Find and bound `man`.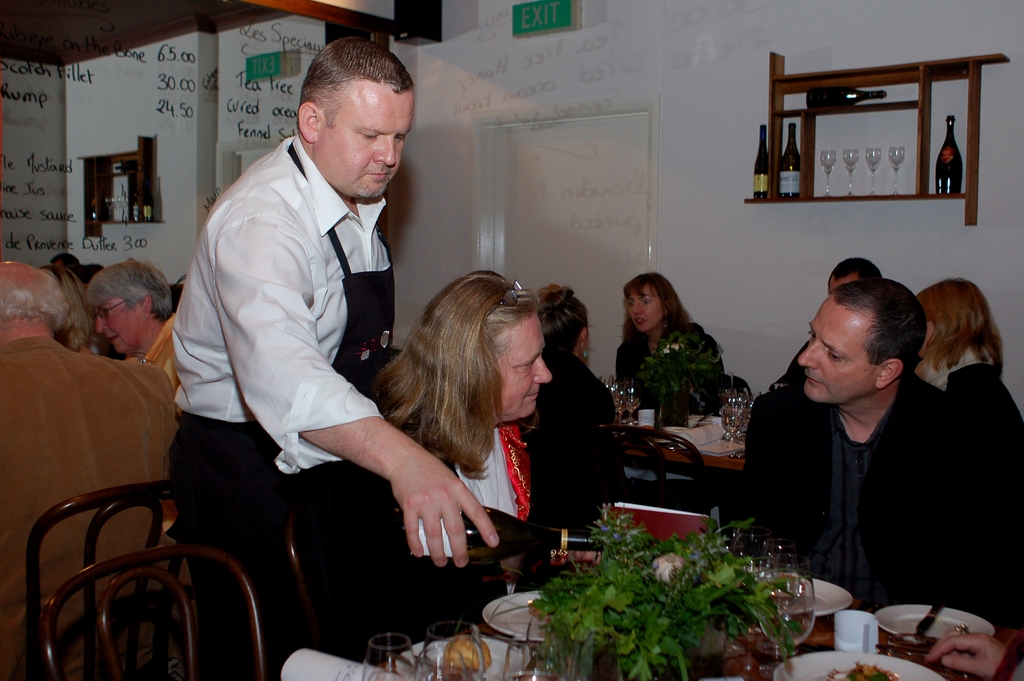
Bound: rect(365, 267, 557, 649).
